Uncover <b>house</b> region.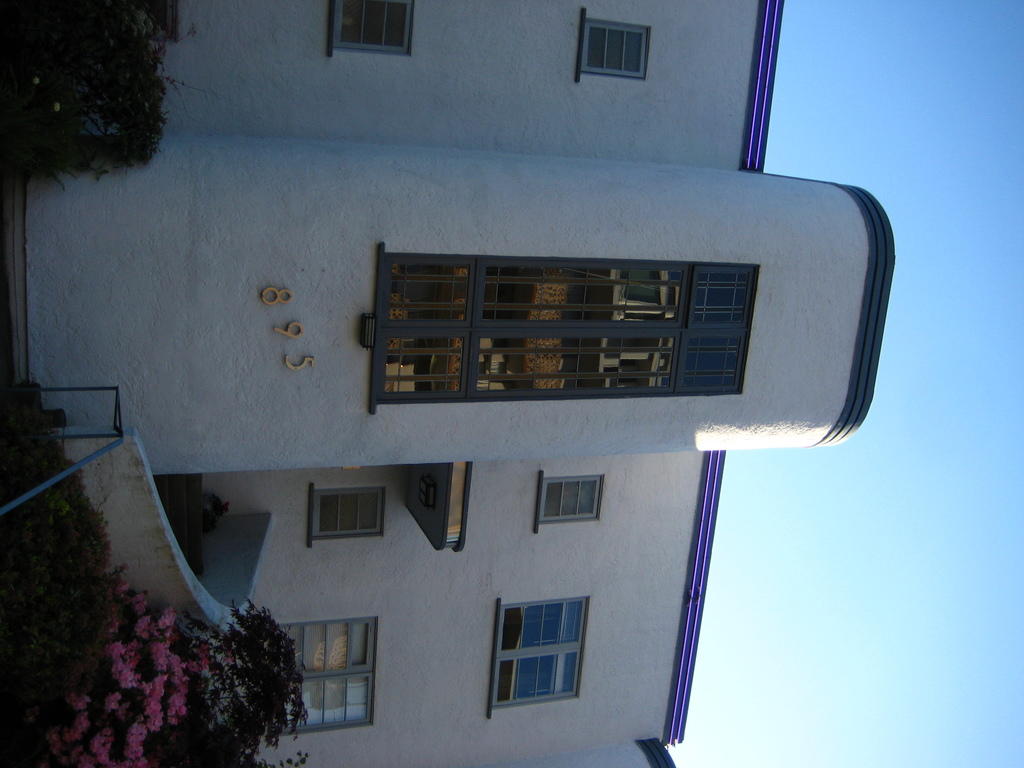
Uncovered: <region>0, 1, 860, 762</region>.
